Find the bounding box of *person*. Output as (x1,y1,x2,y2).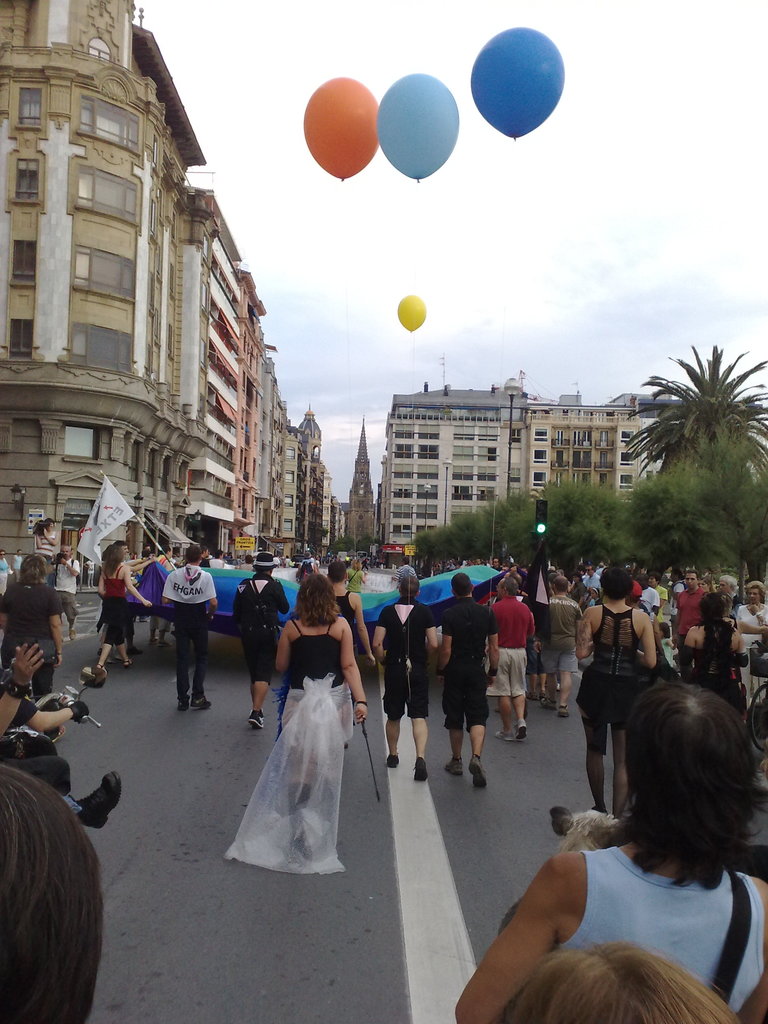
(501,941,746,1023).
